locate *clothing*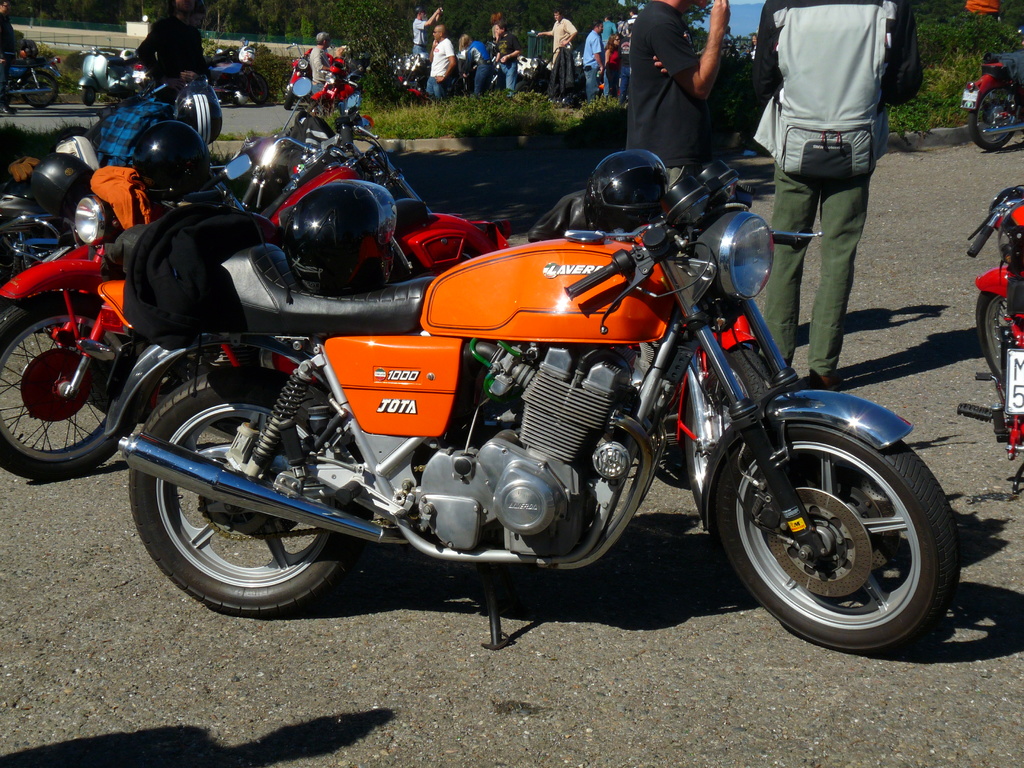
bbox=[127, 0, 213, 85]
